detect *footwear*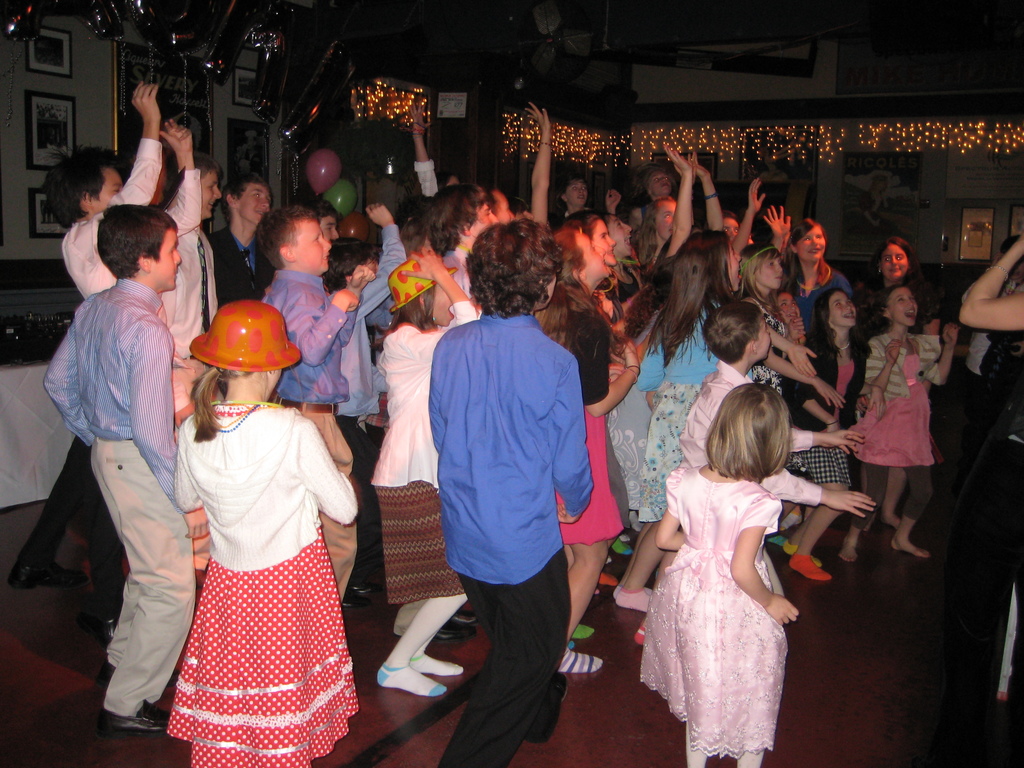
[337,589,373,610]
